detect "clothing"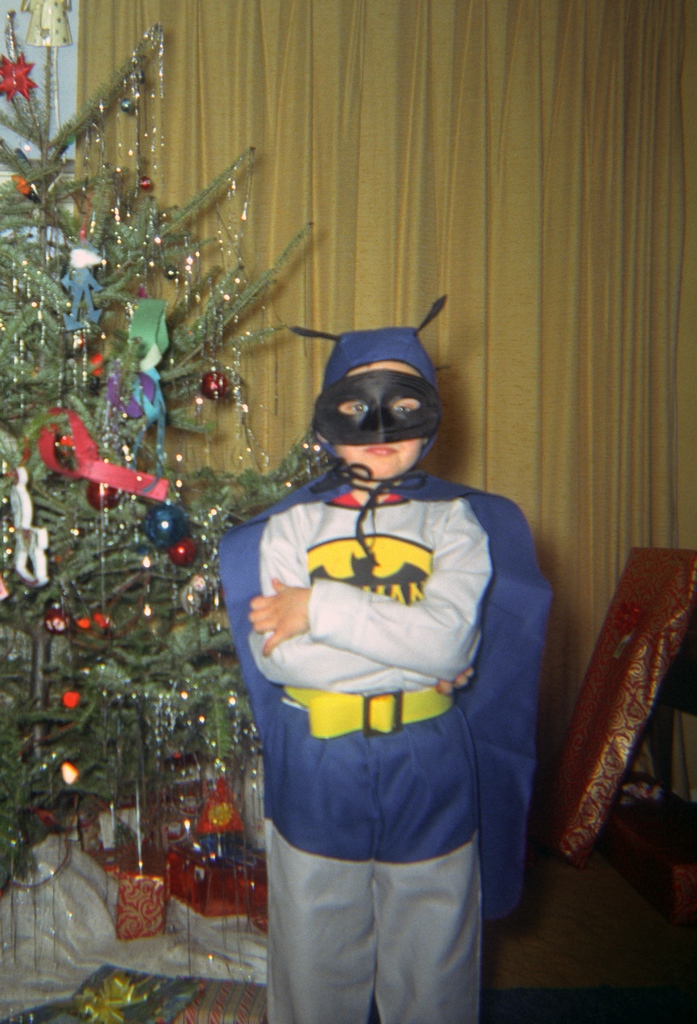
box=[207, 461, 552, 1023]
